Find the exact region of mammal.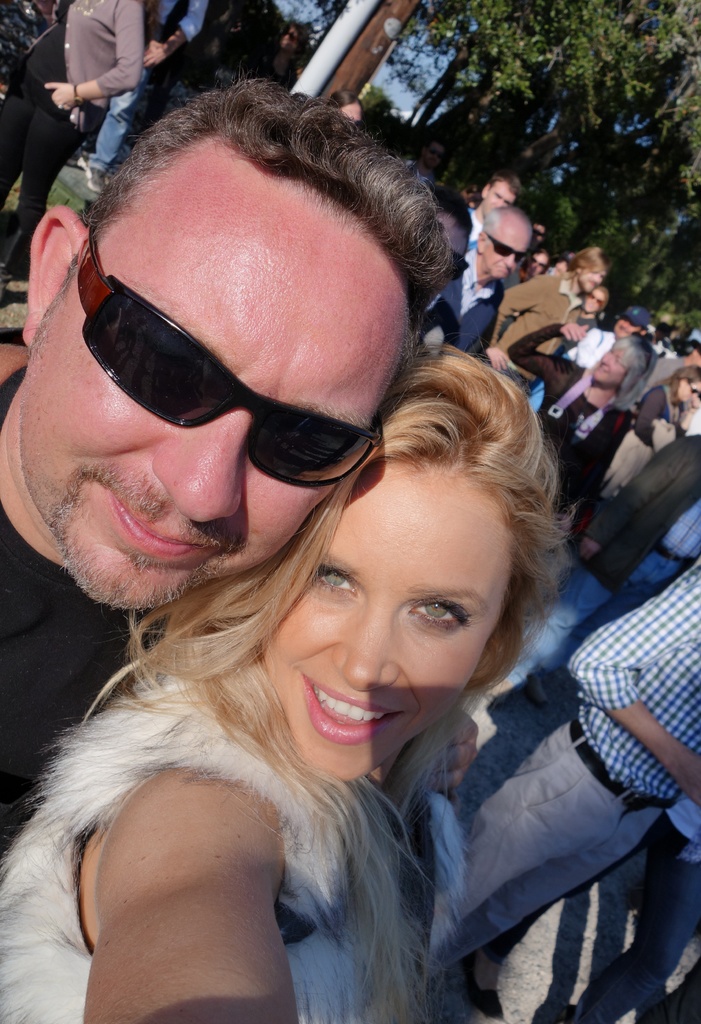
Exact region: bbox(0, 339, 570, 1023).
